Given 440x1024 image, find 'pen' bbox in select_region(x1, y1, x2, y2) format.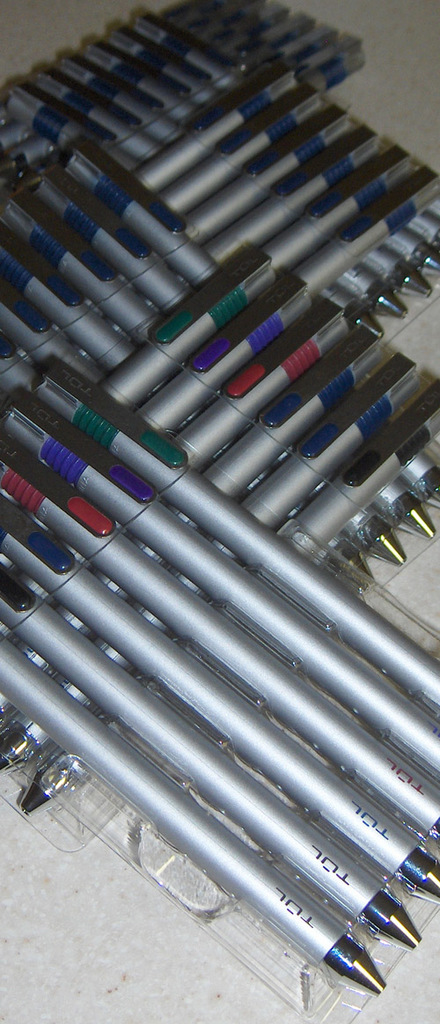
select_region(0, 261, 435, 819).
